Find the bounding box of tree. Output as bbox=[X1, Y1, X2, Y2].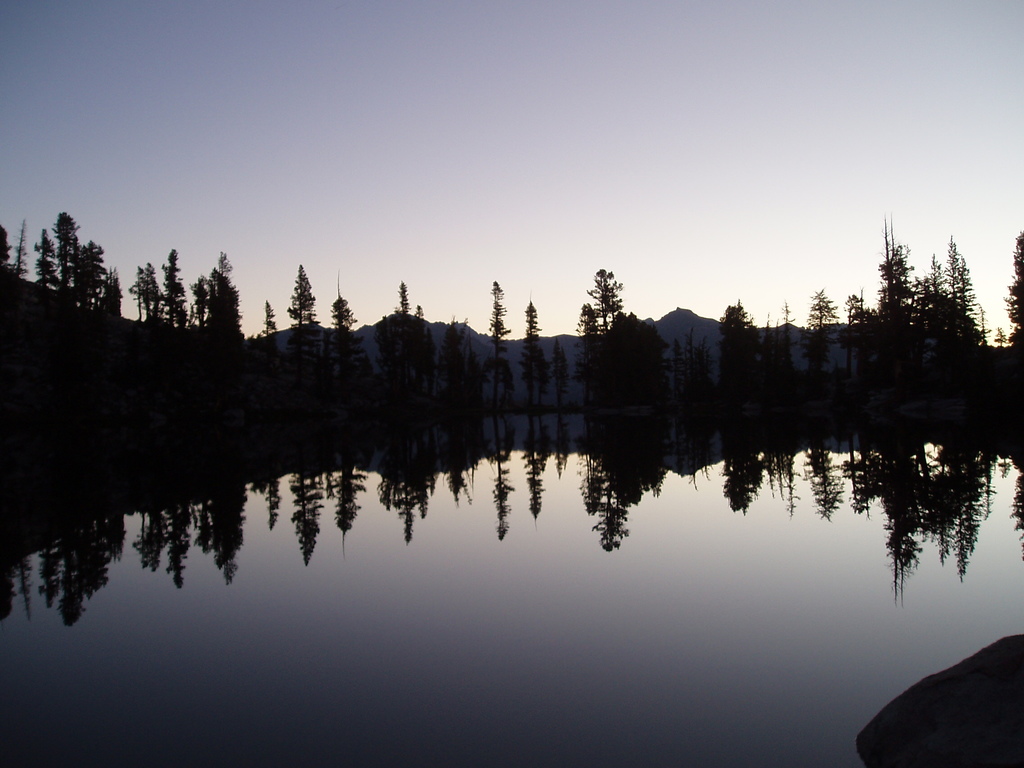
bbox=[327, 286, 374, 393].
